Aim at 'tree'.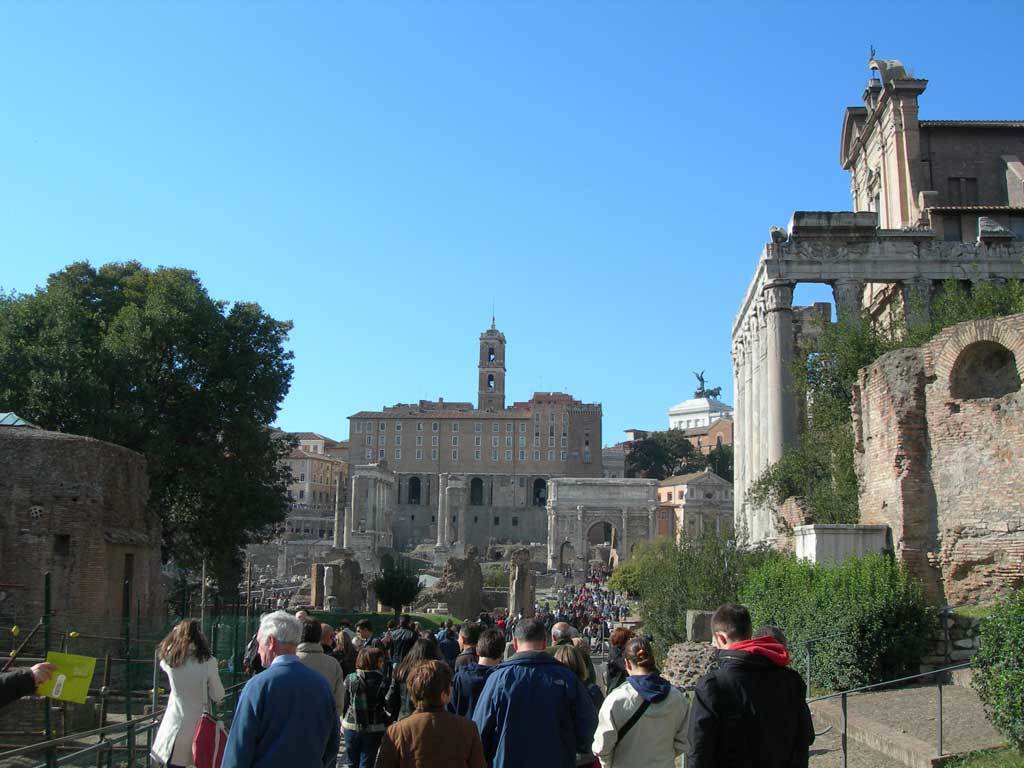
Aimed at [367, 568, 432, 626].
